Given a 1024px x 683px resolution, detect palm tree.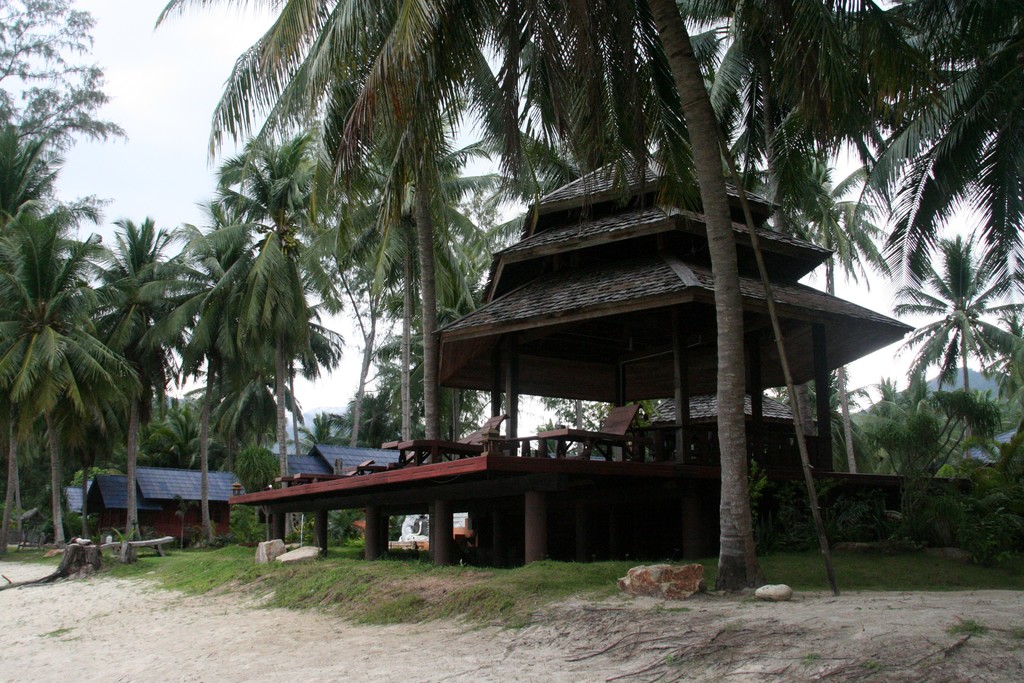
x1=768, y1=177, x2=869, y2=494.
